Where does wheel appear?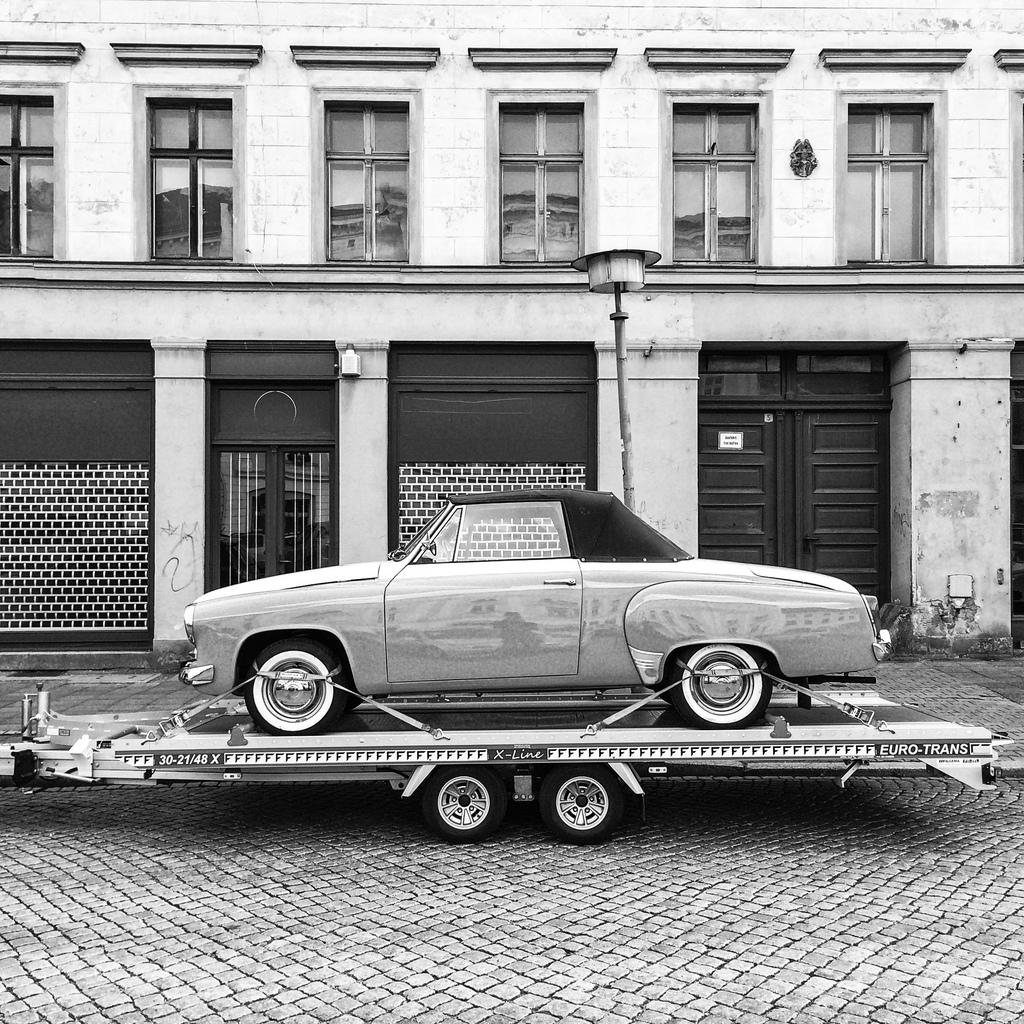
Appears at rect(415, 769, 501, 847).
